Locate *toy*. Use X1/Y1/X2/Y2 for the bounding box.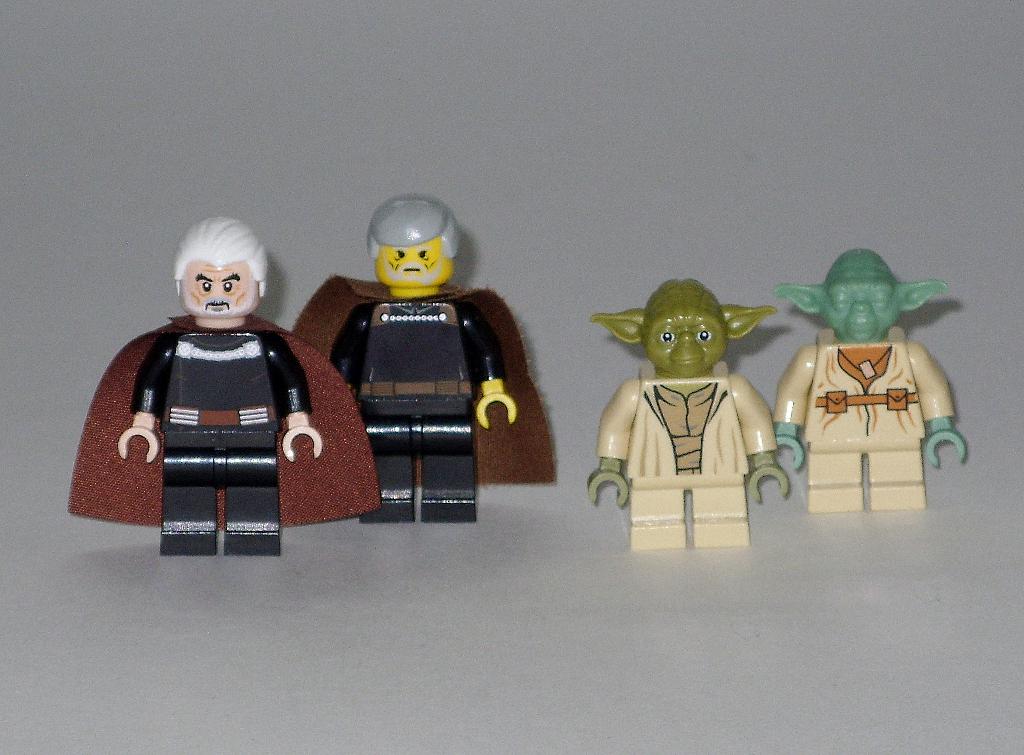
76/219/383/564.
